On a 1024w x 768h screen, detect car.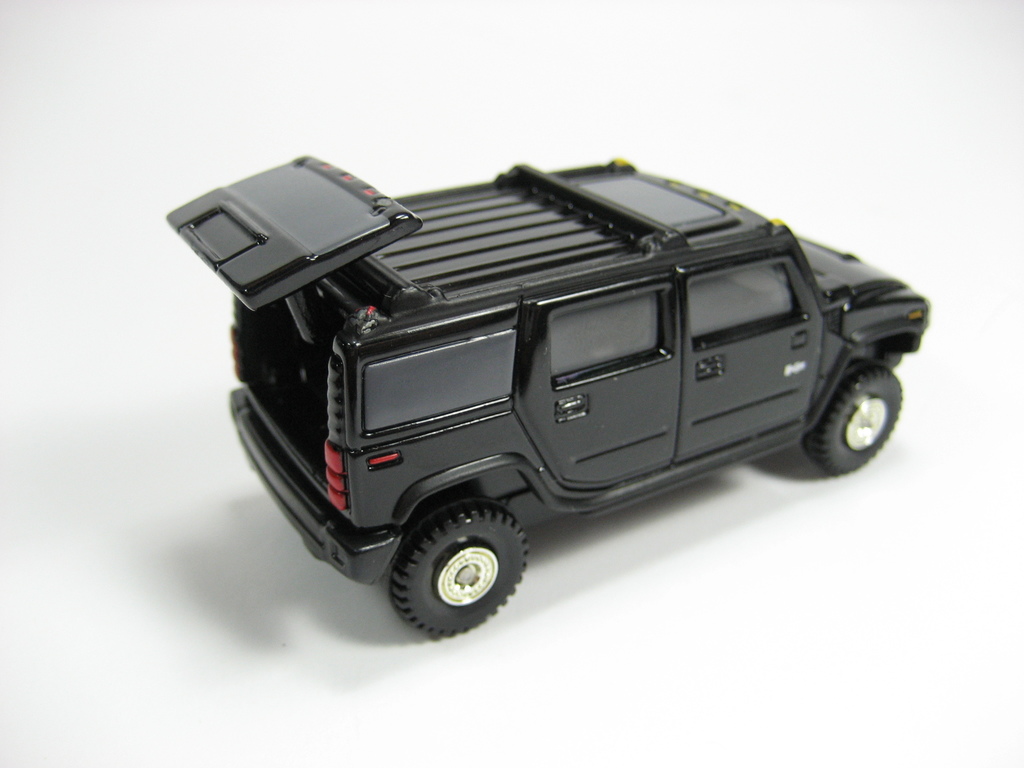
[186,132,925,649].
